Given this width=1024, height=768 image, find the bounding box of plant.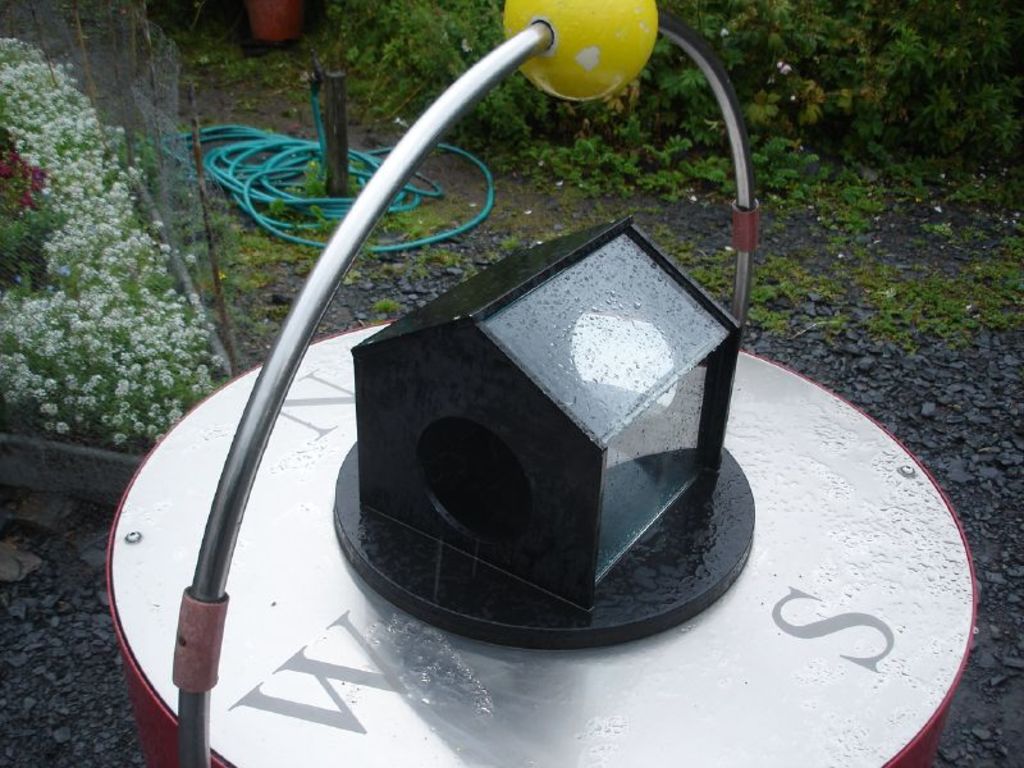
<box>799,0,1023,201</box>.
